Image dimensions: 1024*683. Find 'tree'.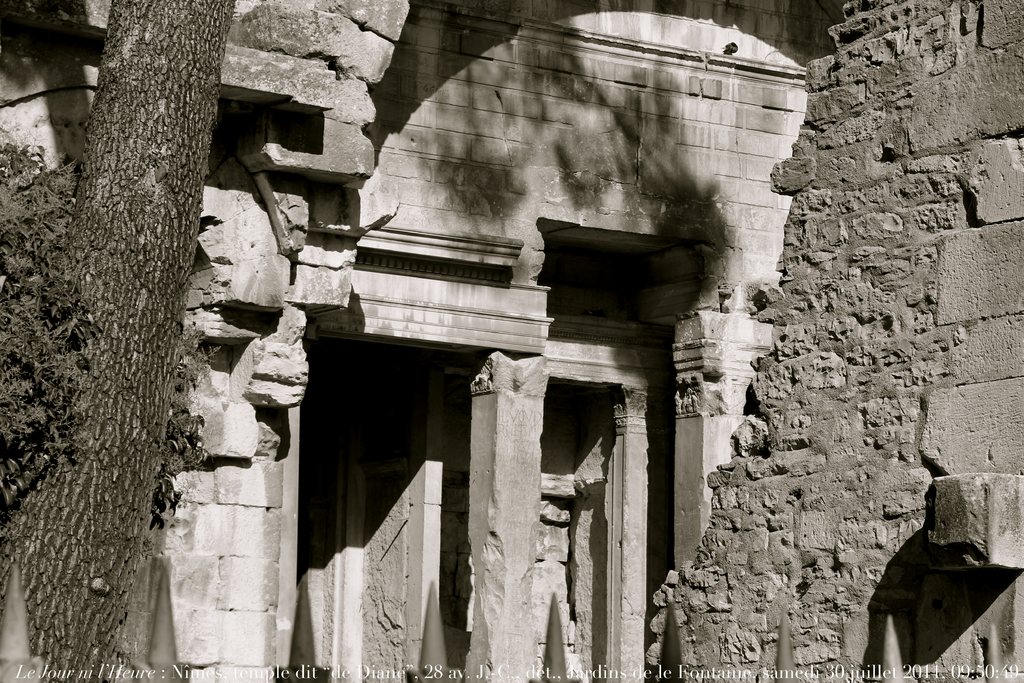
bbox(0, 0, 241, 682).
